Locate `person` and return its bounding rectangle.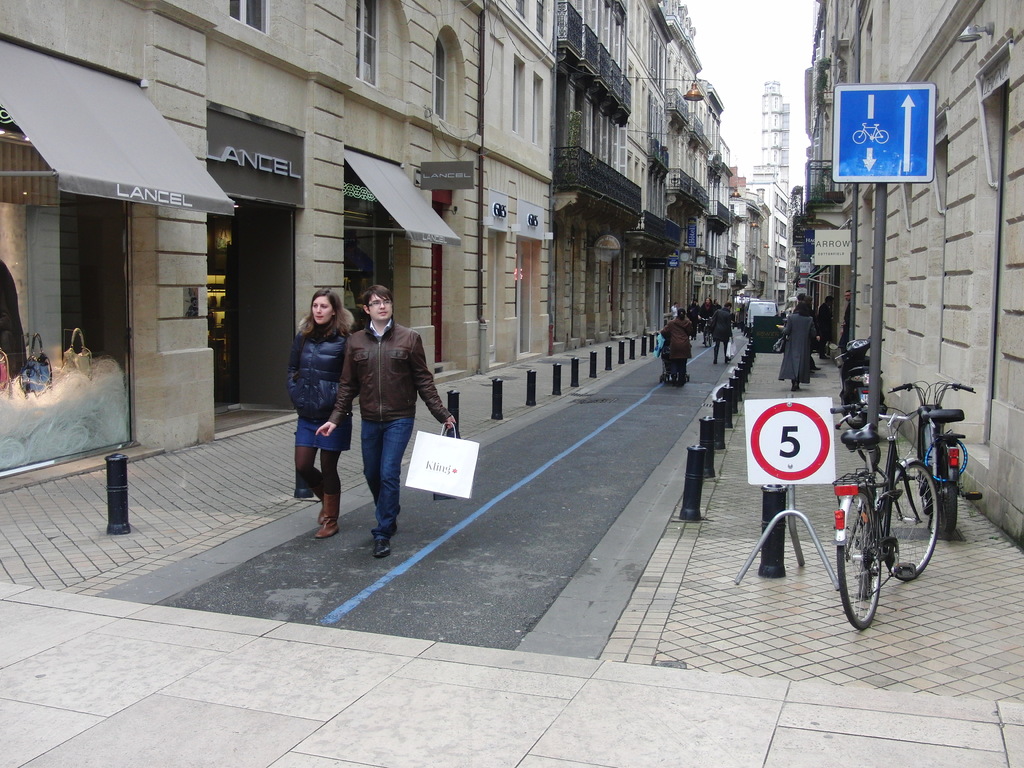
[x1=772, y1=301, x2=825, y2=390].
